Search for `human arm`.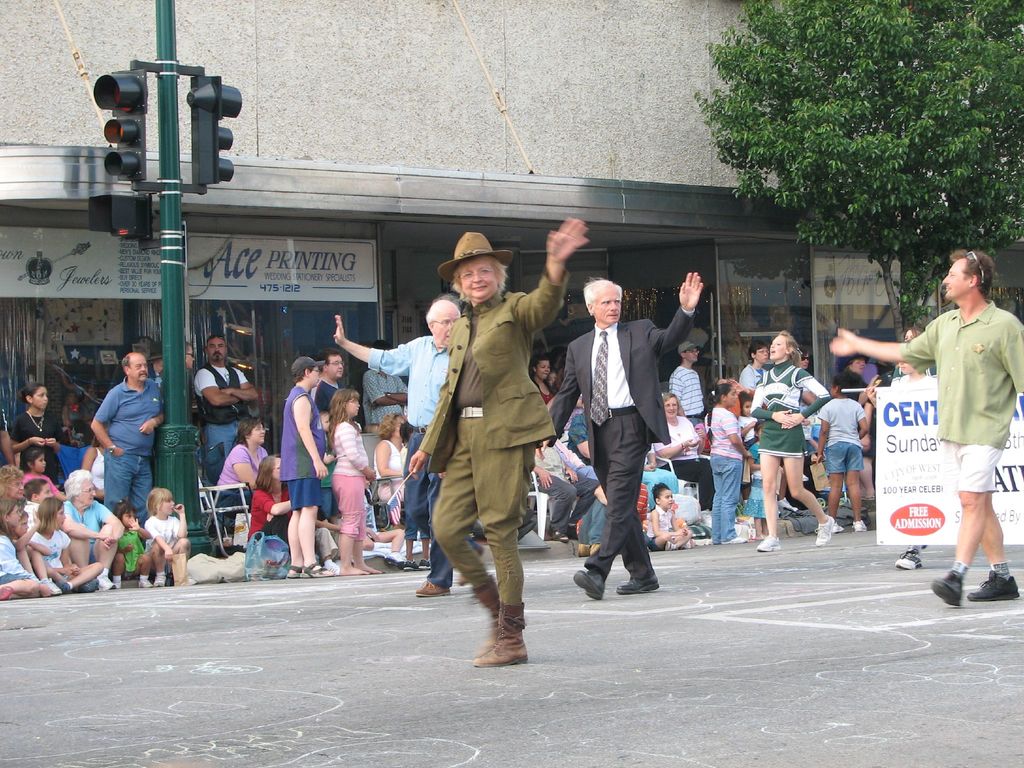
Found at (x1=332, y1=312, x2=415, y2=376).
